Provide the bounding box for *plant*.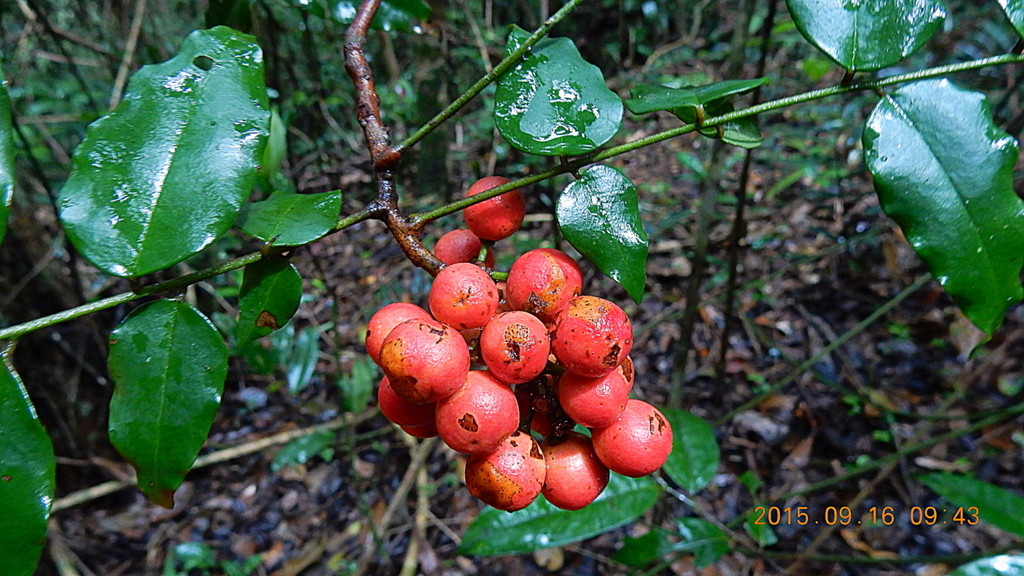
[13,0,1023,574].
